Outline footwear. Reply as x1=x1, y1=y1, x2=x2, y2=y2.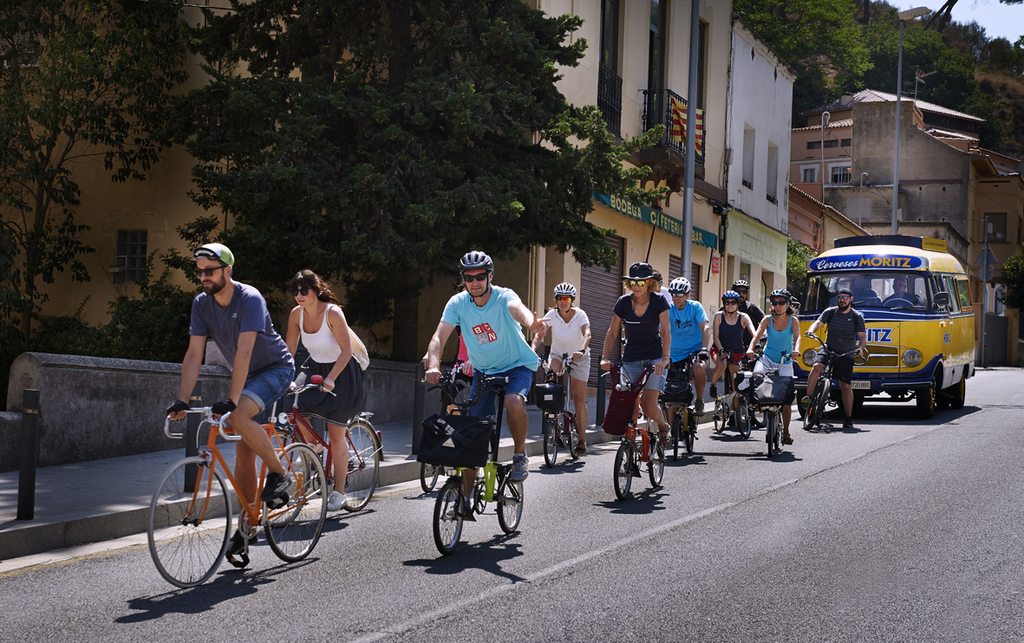
x1=323, y1=487, x2=349, y2=510.
